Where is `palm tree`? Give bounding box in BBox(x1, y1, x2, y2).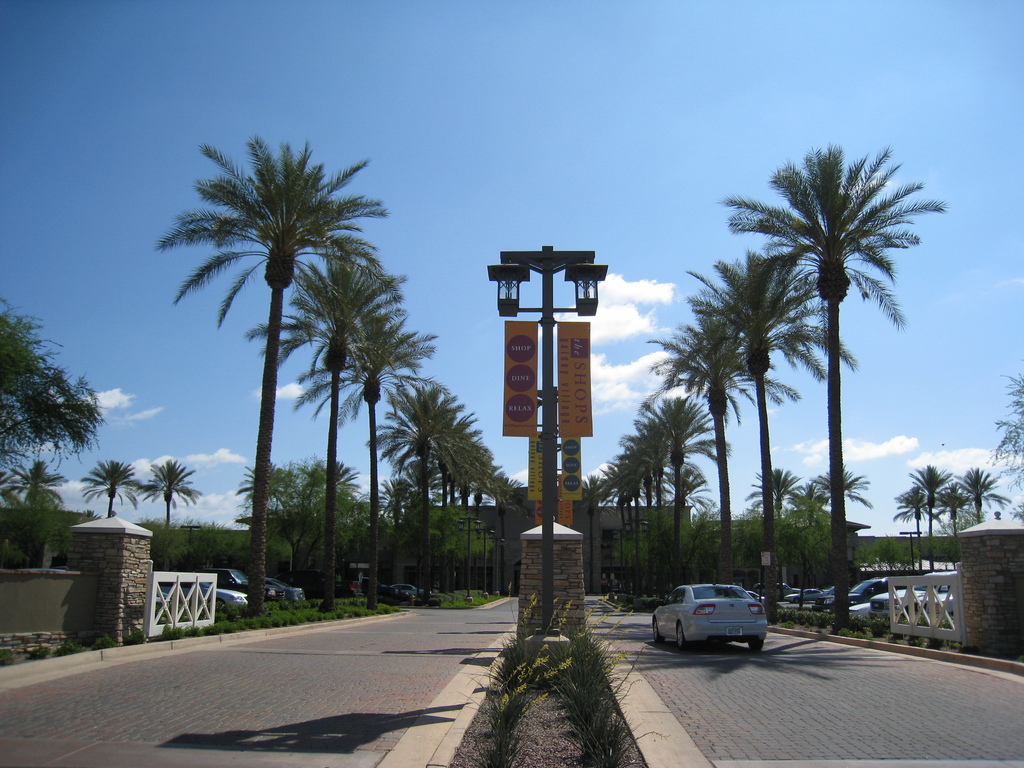
BBox(678, 326, 746, 616).
